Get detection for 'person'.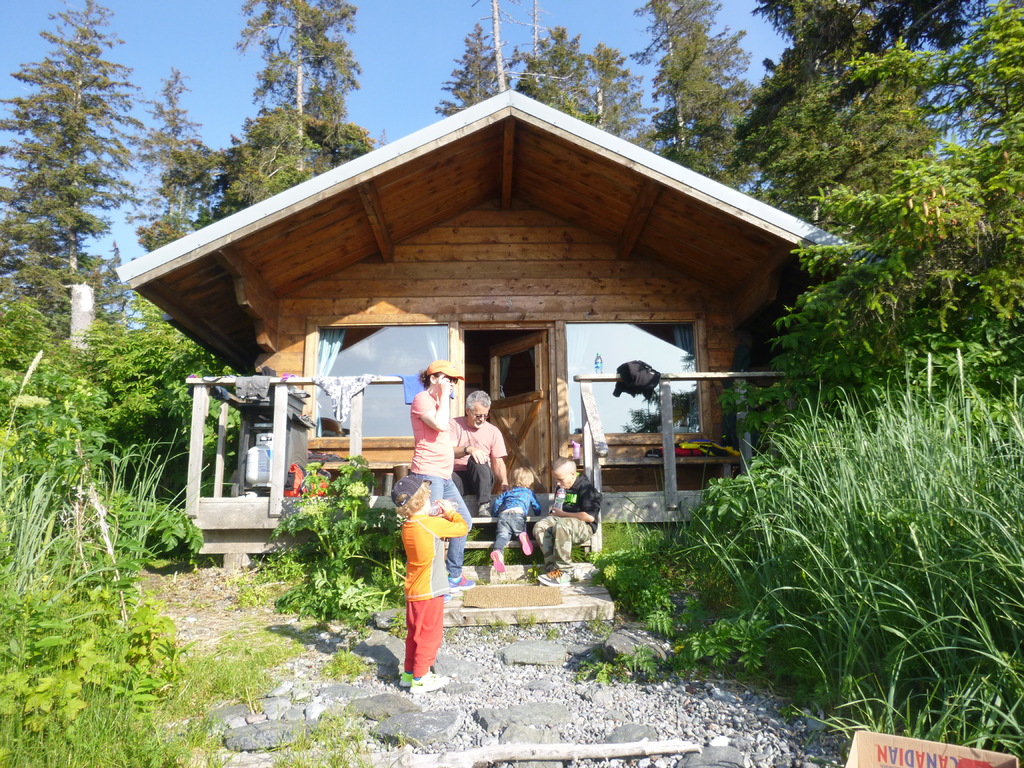
Detection: l=536, t=456, r=602, b=588.
